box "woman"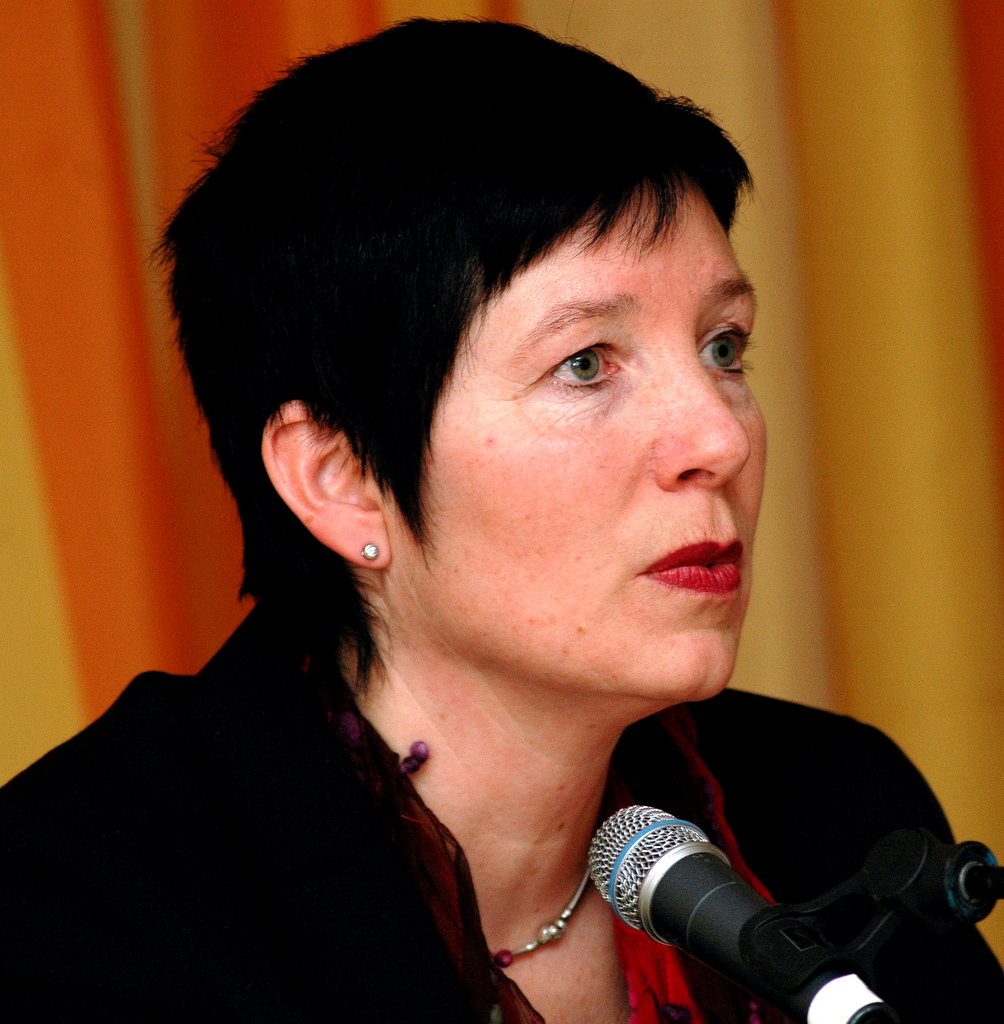
bbox(0, 18, 1003, 1023)
